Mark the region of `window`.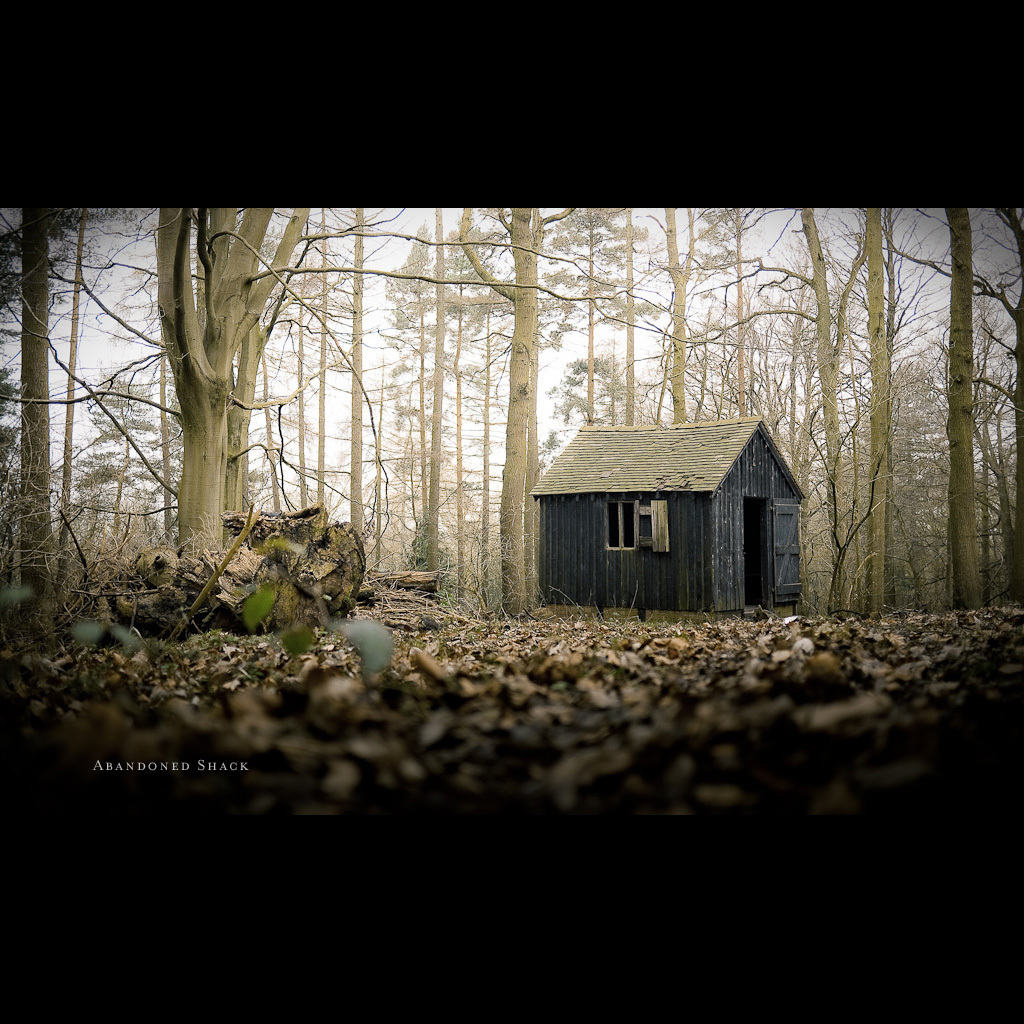
Region: BBox(599, 498, 657, 563).
